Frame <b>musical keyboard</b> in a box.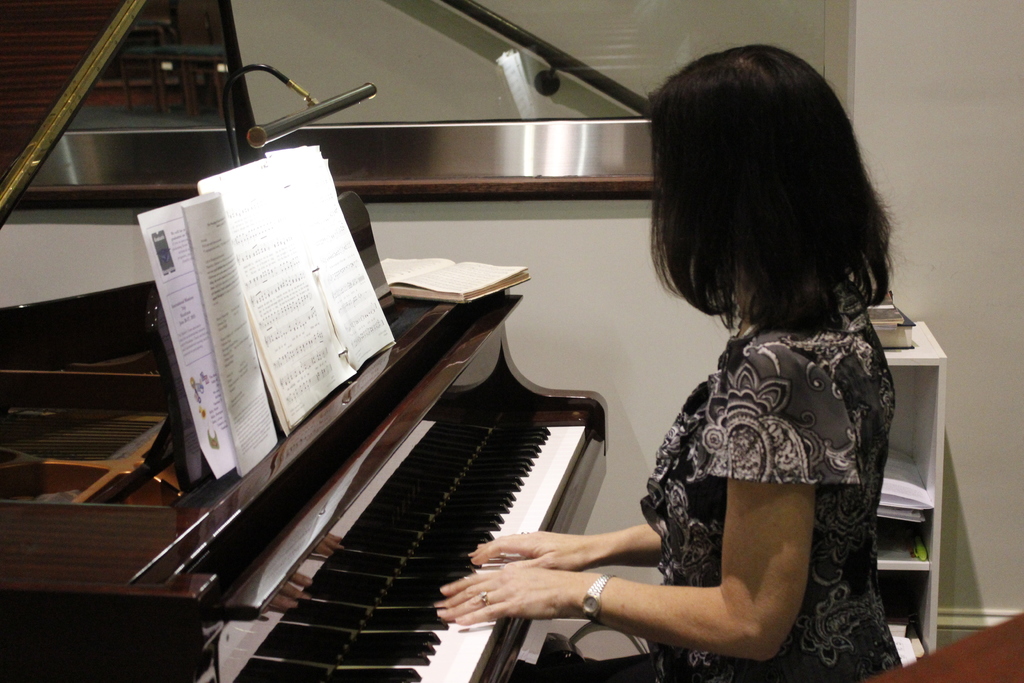
238/308/602/682.
